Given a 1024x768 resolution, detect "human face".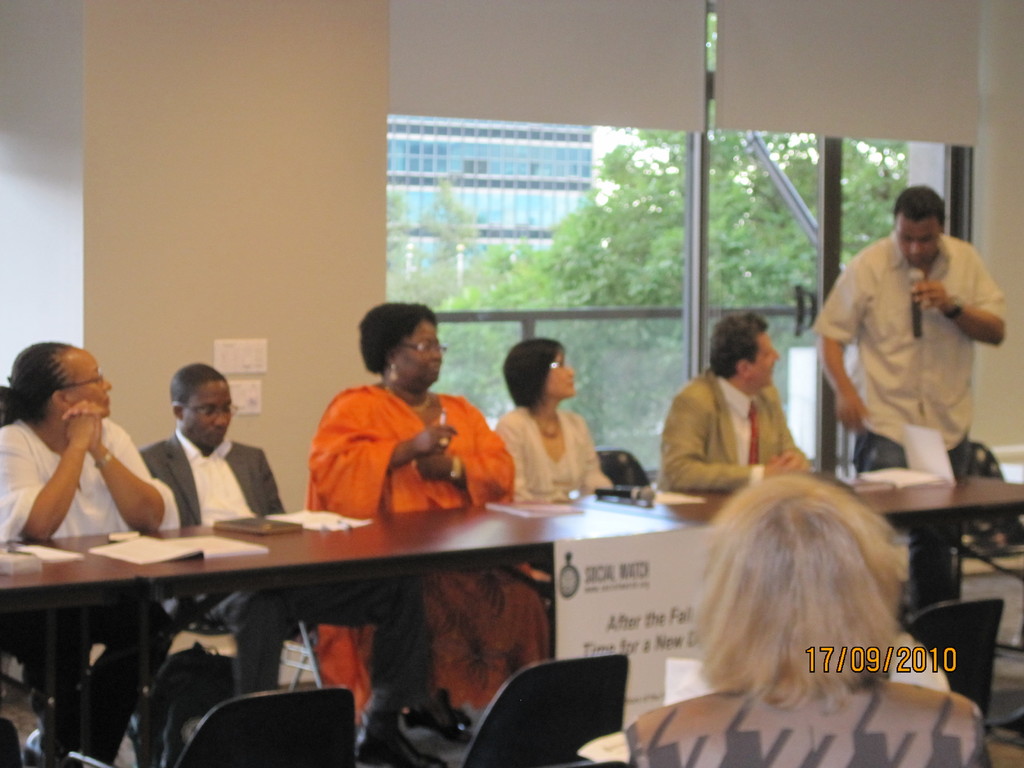
detection(897, 220, 943, 263).
